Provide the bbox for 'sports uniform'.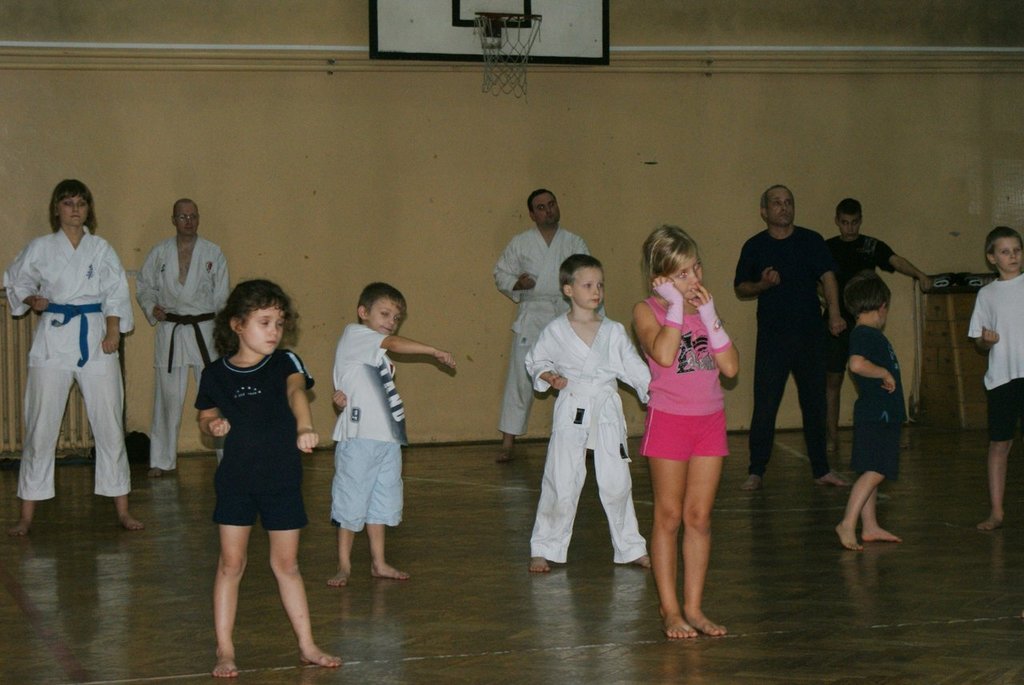
[left=522, top=318, right=650, bottom=560].
